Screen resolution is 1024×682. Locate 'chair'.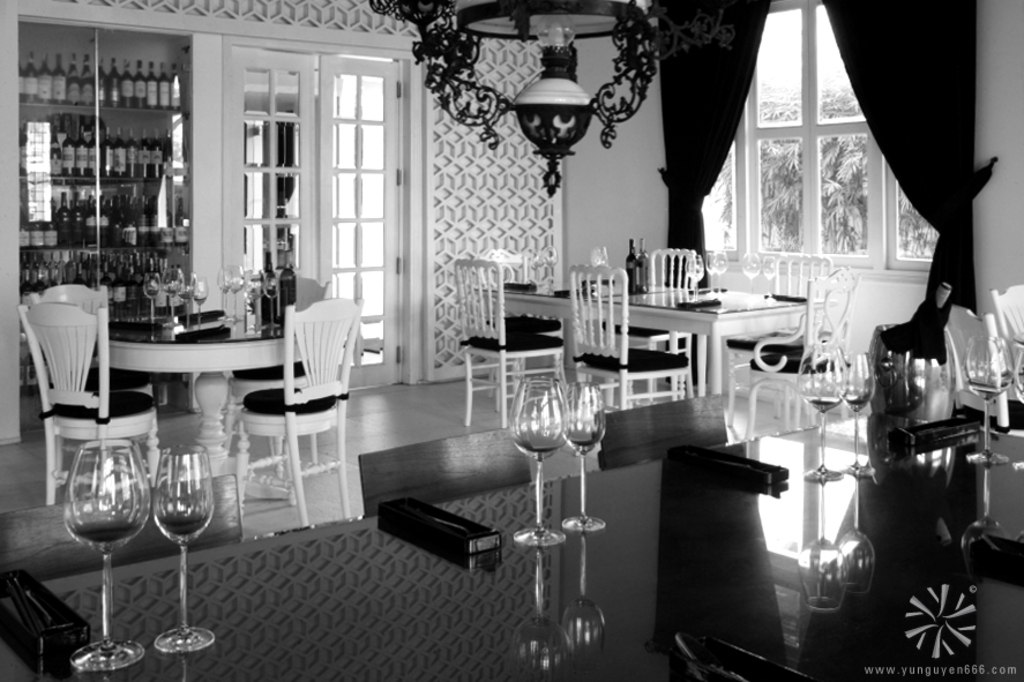
Rect(989, 282, 1023, 413).
